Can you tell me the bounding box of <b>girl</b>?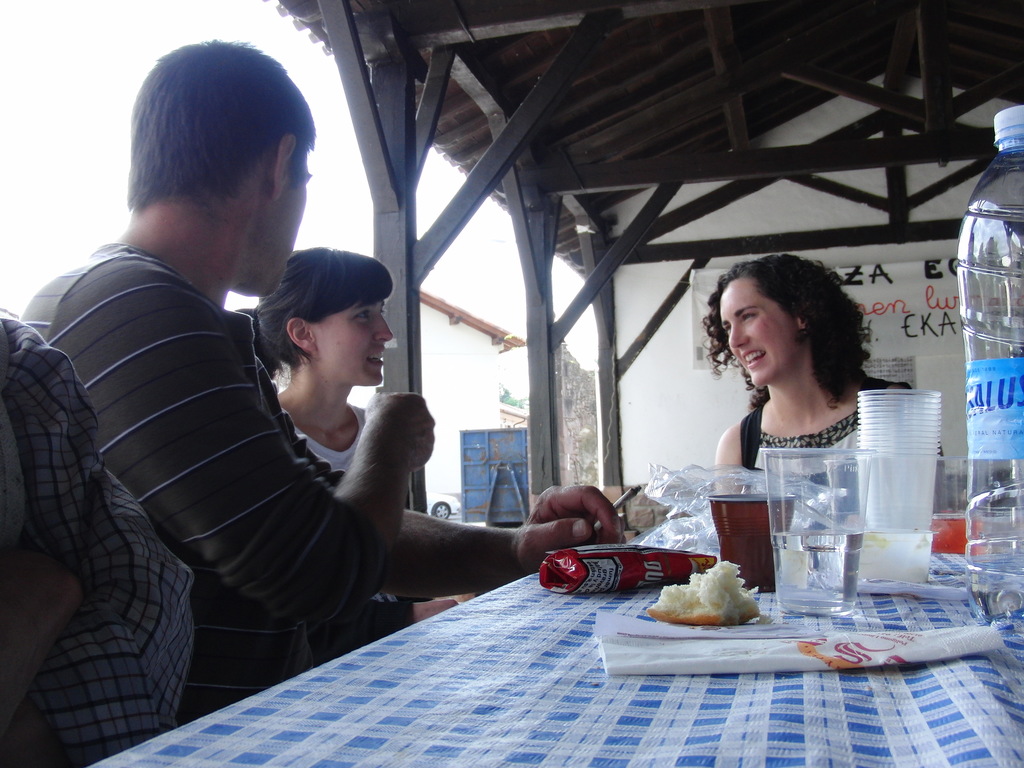
(x1=230, y1=249, x2=434, y2=662).
